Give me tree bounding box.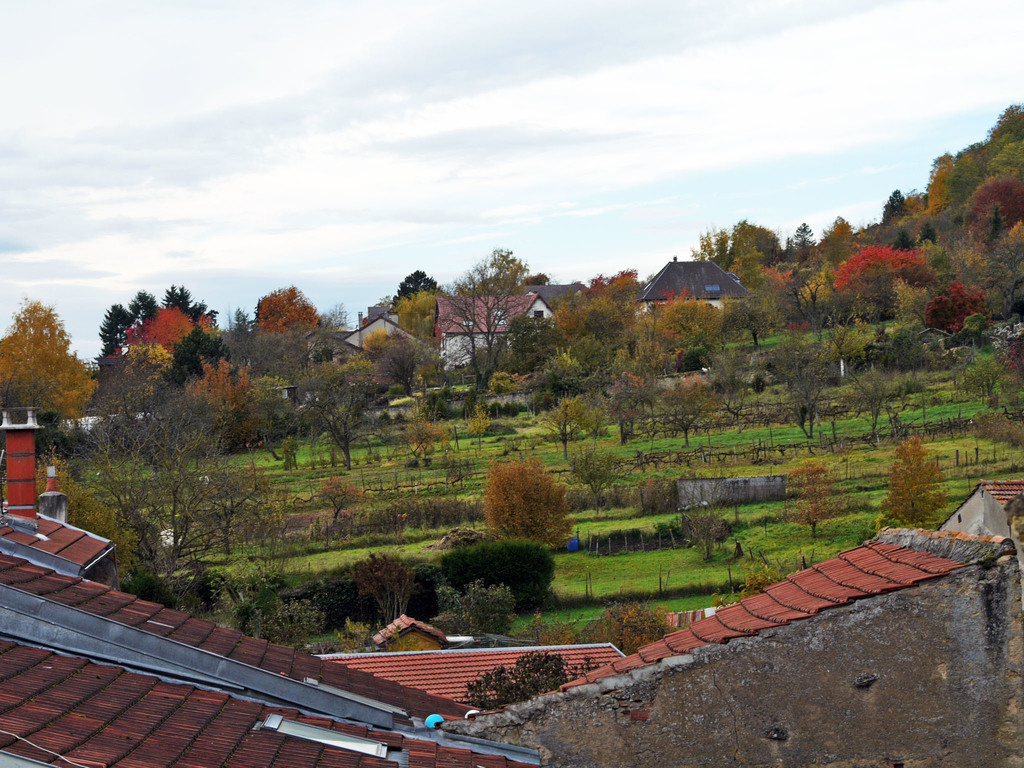
[left=446, top=261, right=541, bottom=390].
